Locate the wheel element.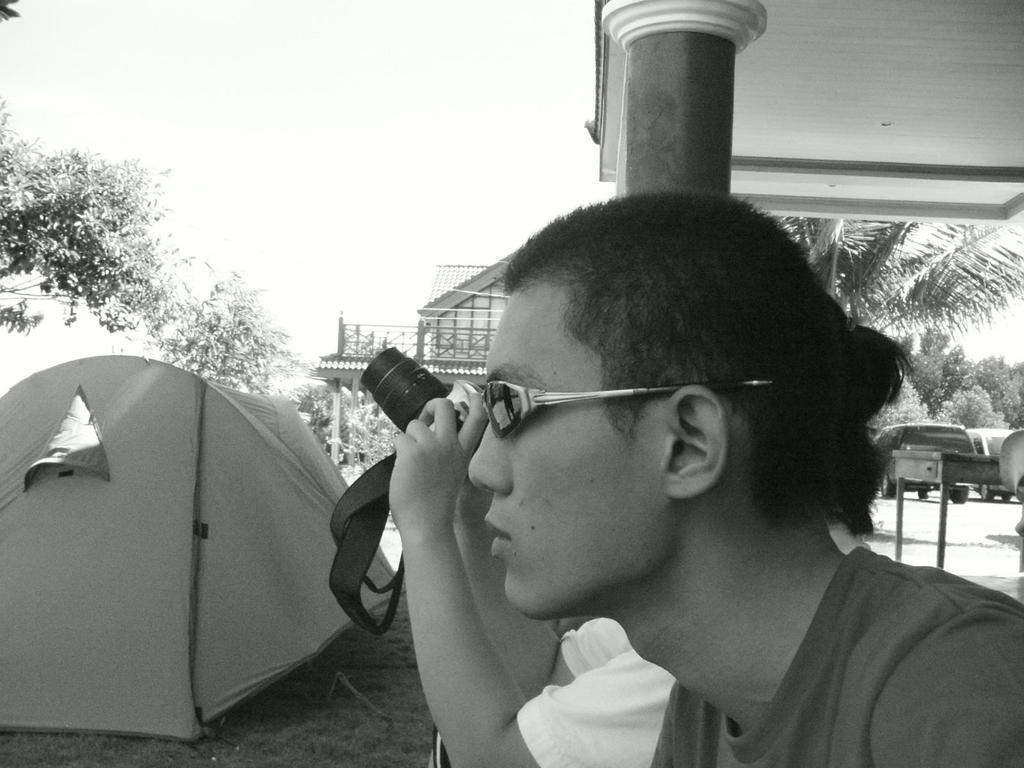
Element bbox: select_region(977, 484, 991, 502).
